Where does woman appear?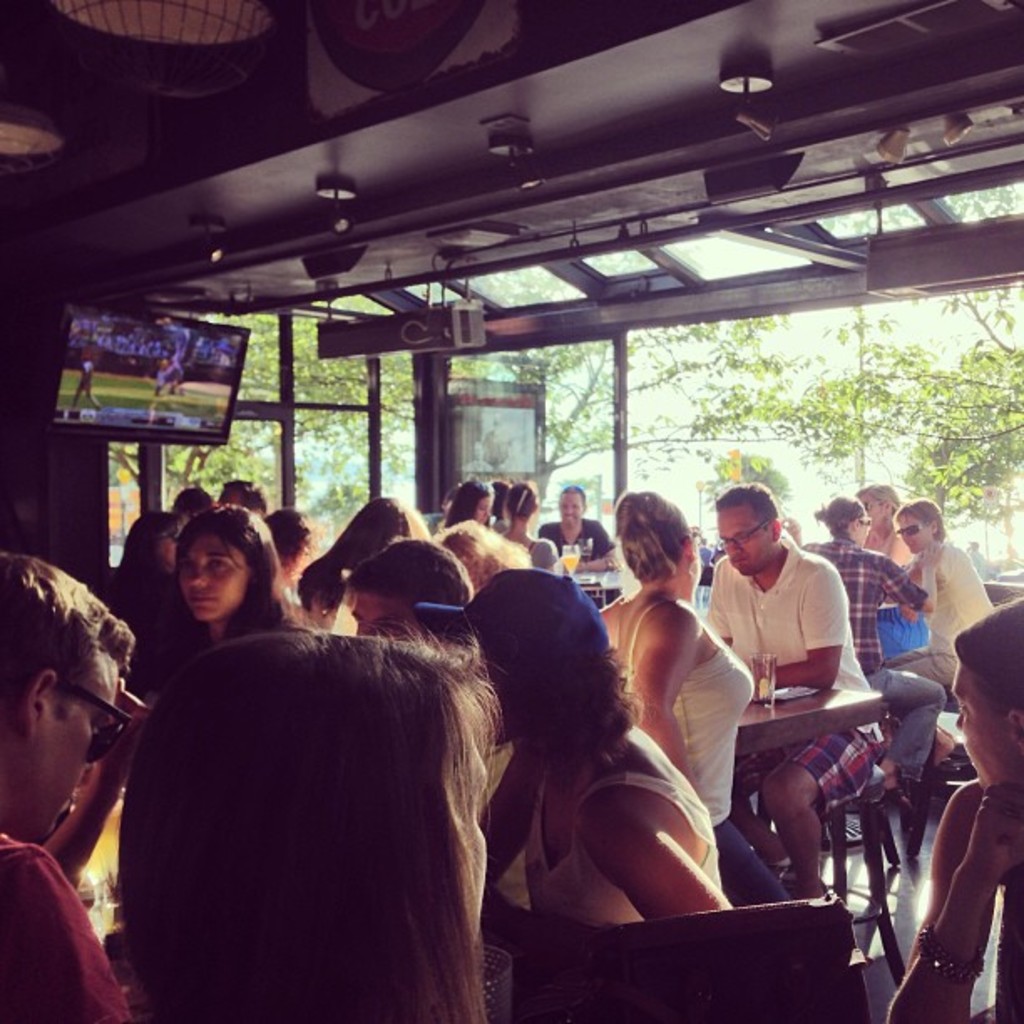
Appears at (left=497, top=484, right=559, bottom=579).
